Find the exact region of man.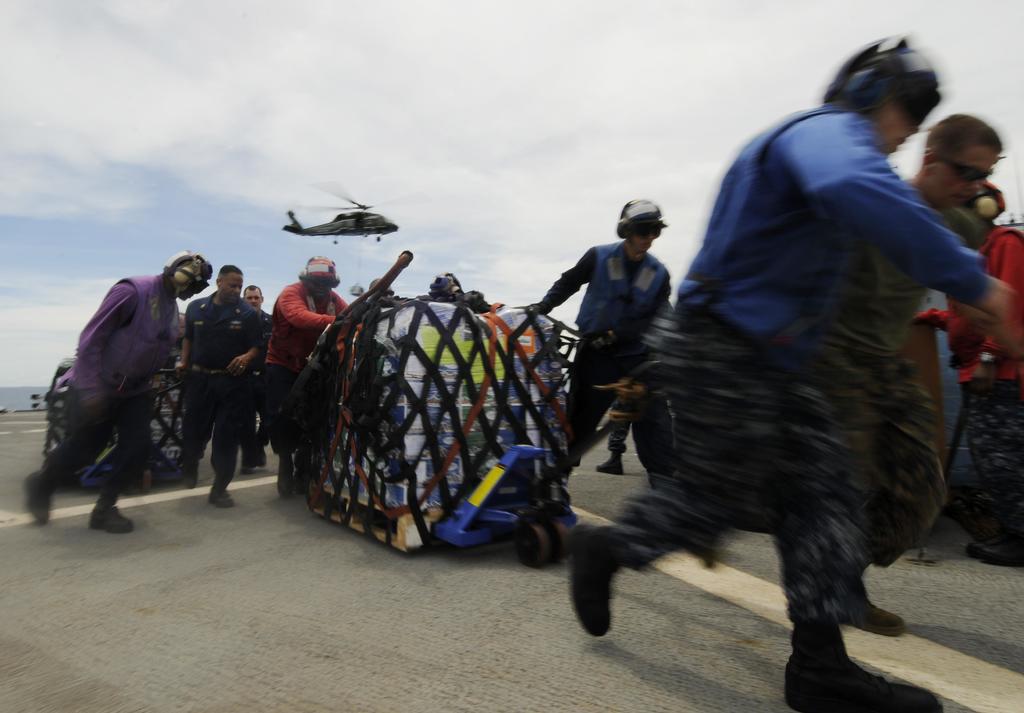
Exact region: box=[526, 193, 673, 492].
